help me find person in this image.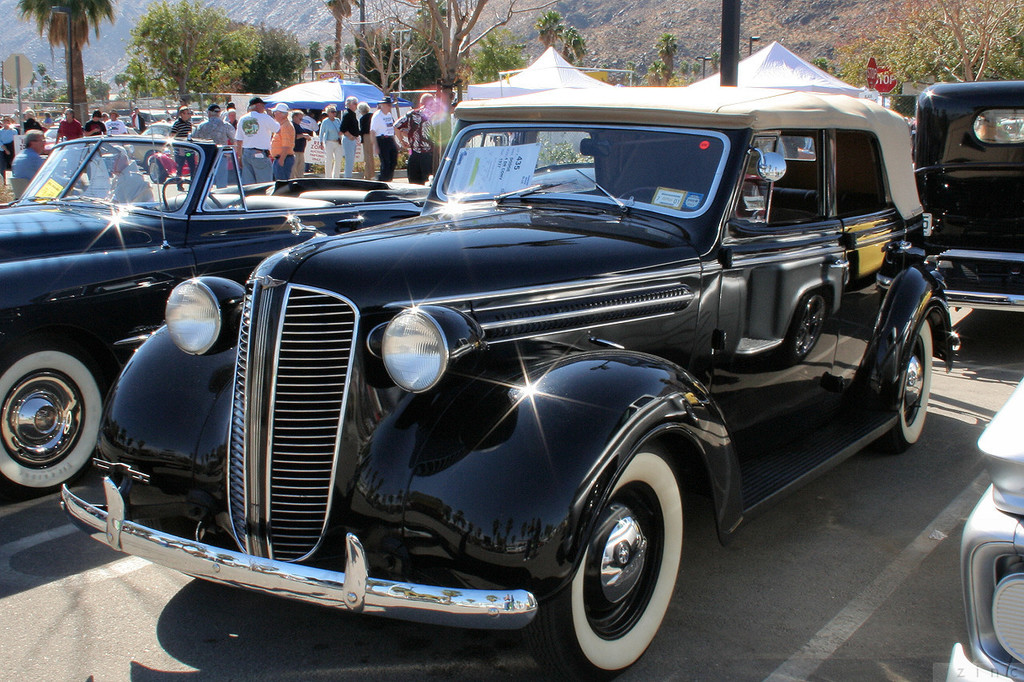
Found it: x1=268 y1=103 x2=294 y2=180.
